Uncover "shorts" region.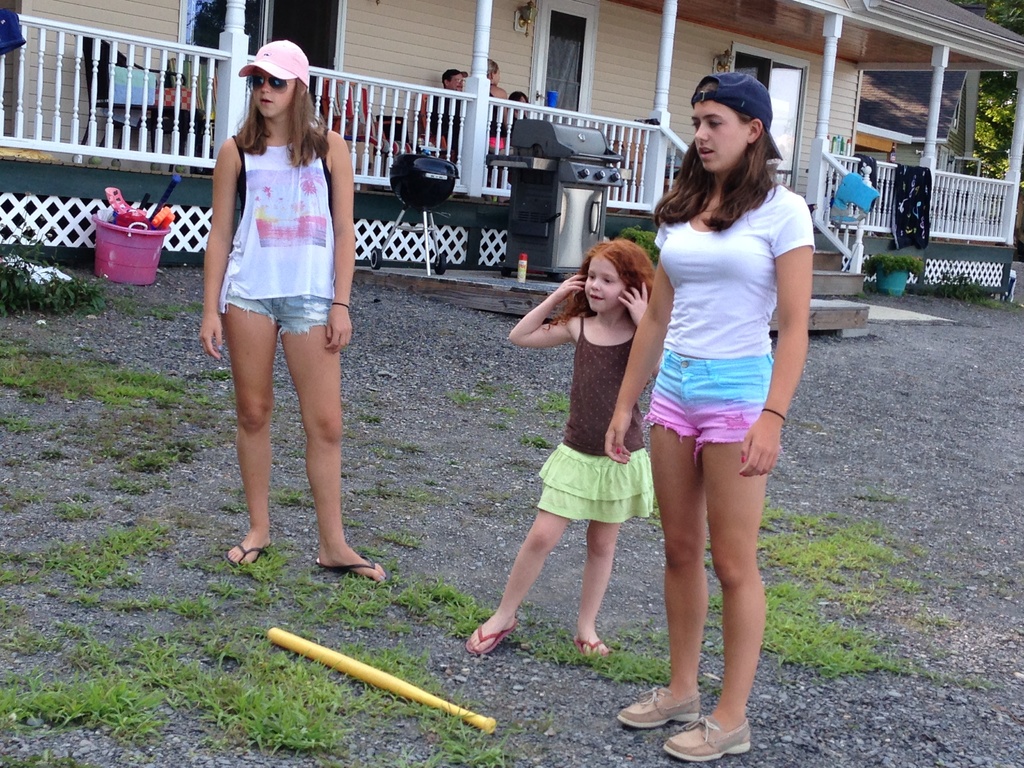
Uncovered: rect(223, 292, 334, 336).
